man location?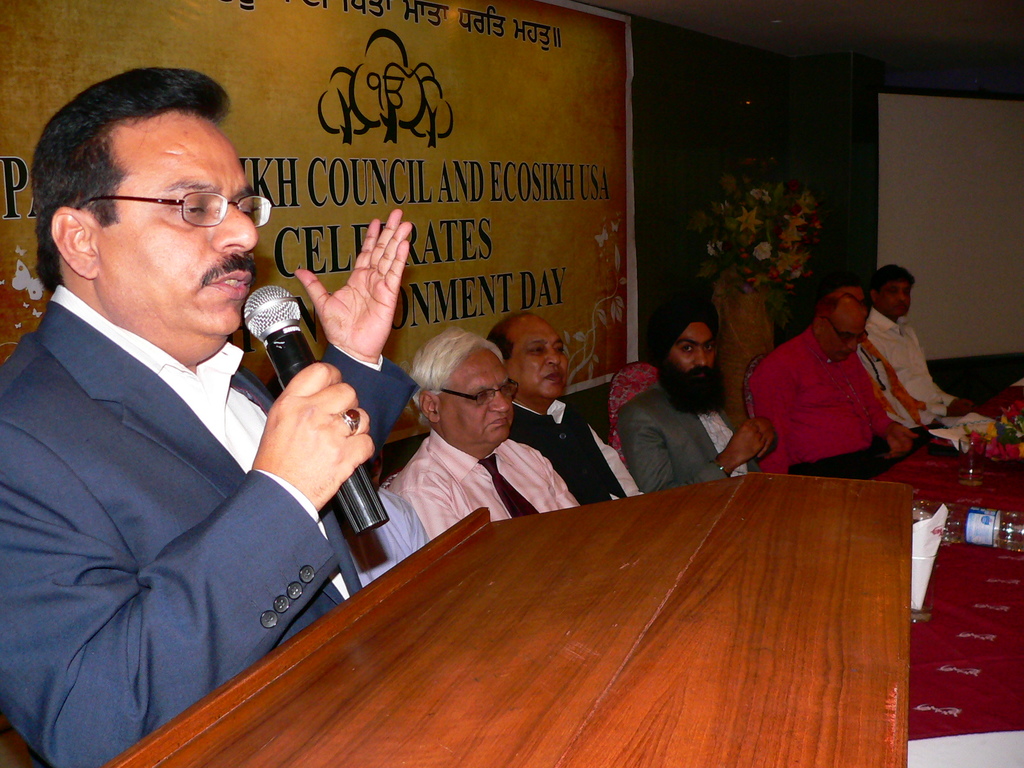
{"x1": 747, "y1": 276, "x2": 916, "y2": 480}
